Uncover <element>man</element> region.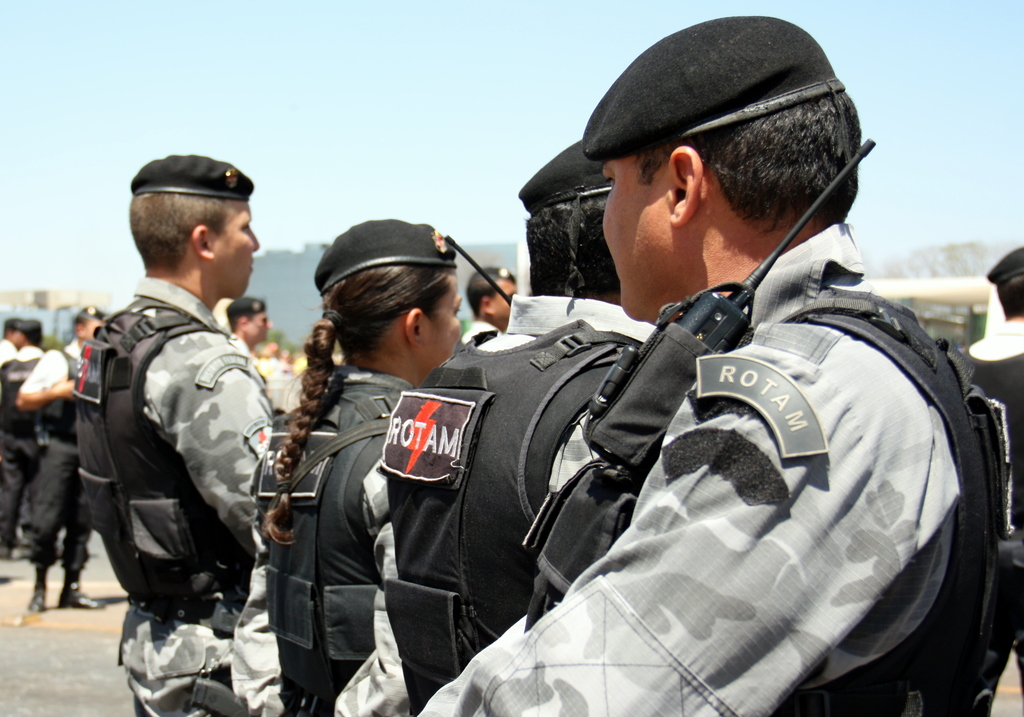
Uncovered: bbox=[257, 341, 280, 373].
